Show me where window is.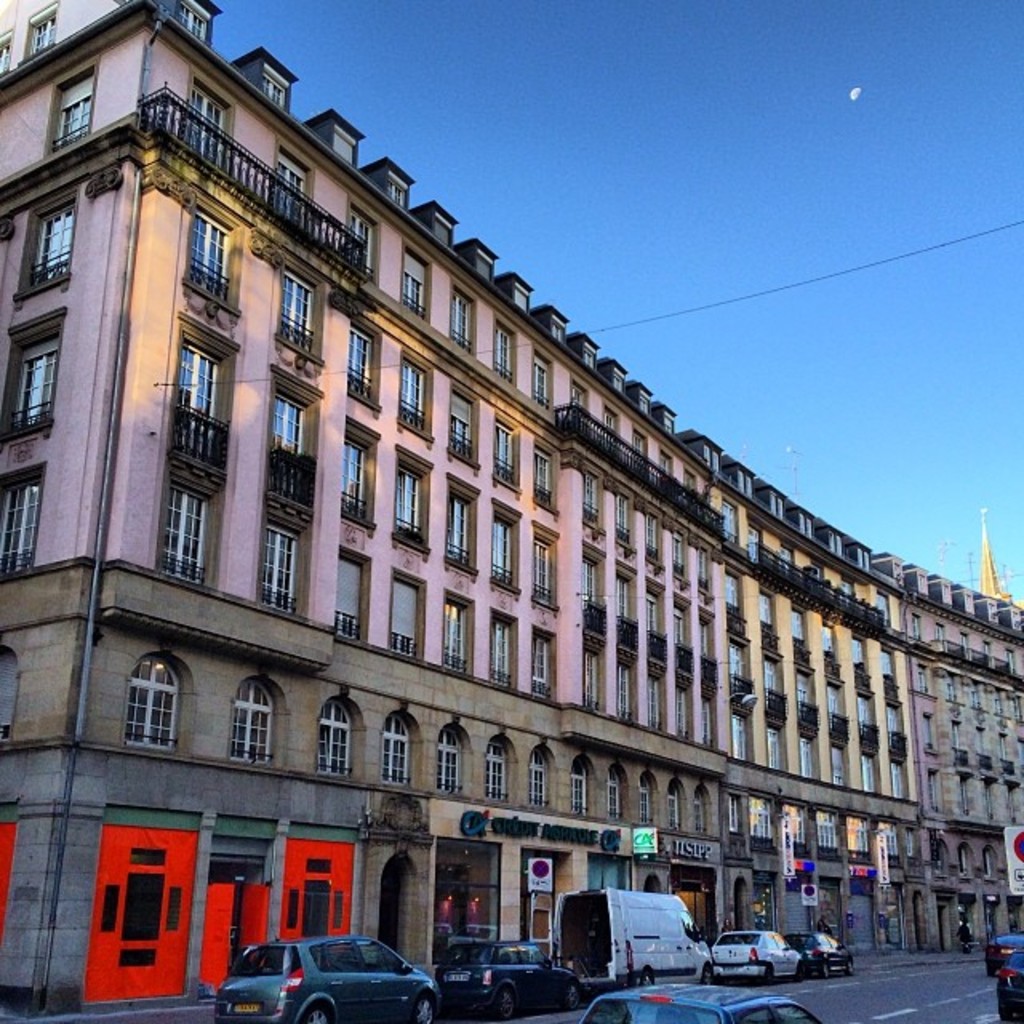
window is at {"x1": 821, "y1": 749, "x2": 848, "y2": 787}.
